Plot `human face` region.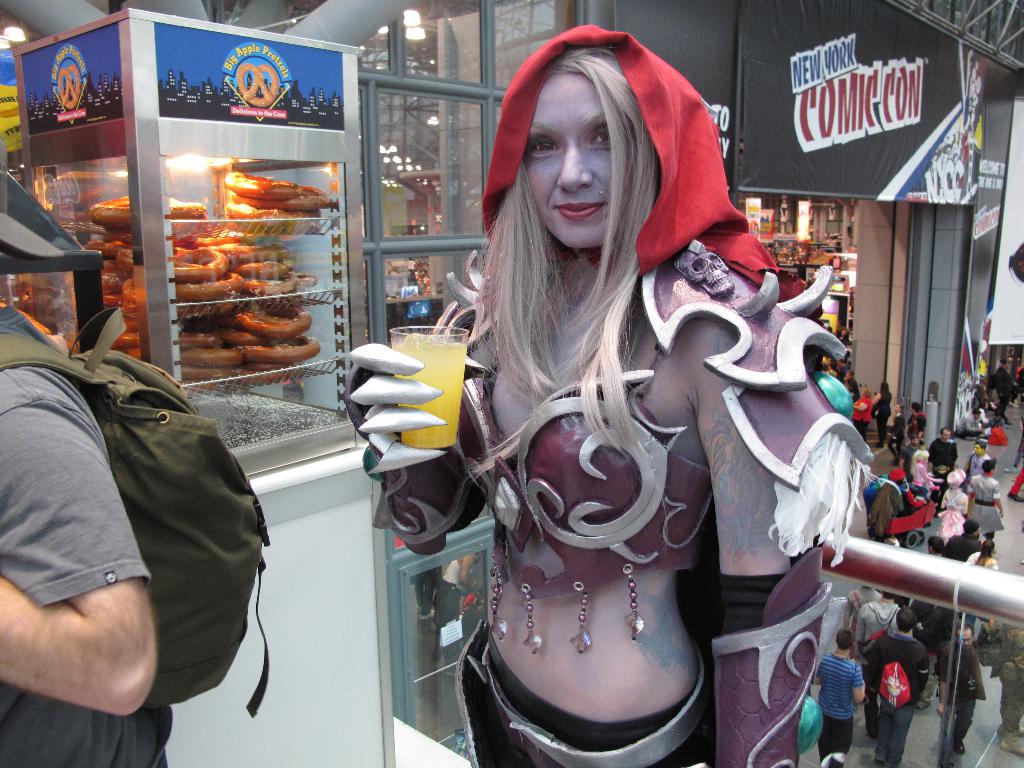
Plotted at [left=956, top=628, right=973, bottom=651].
